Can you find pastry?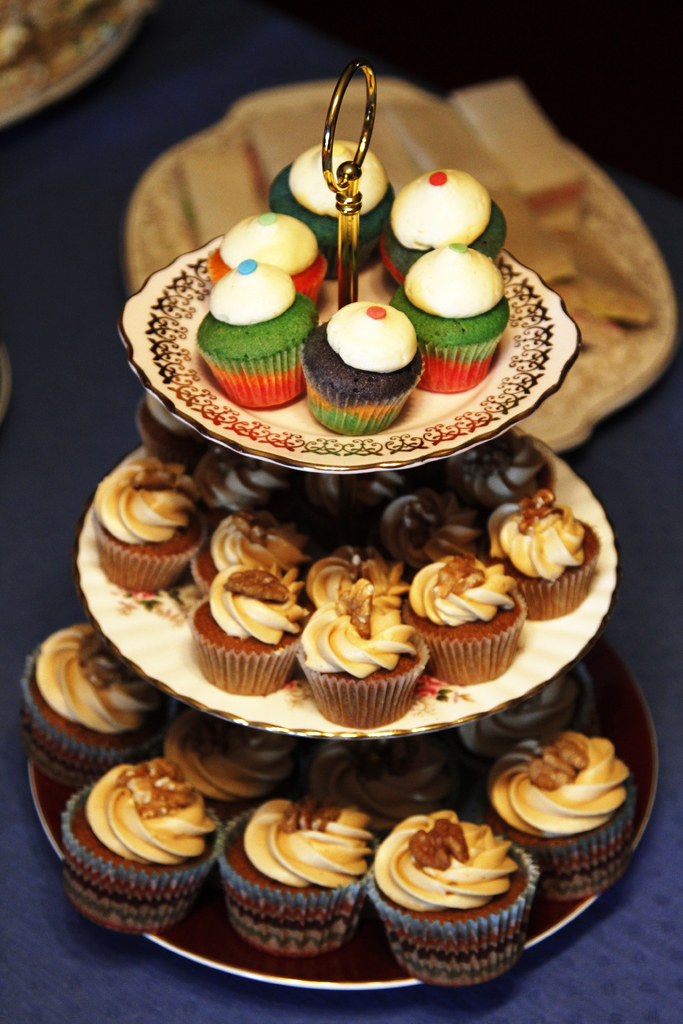
Yes, bounding box: bbox=[481, 729, 639, 890].
